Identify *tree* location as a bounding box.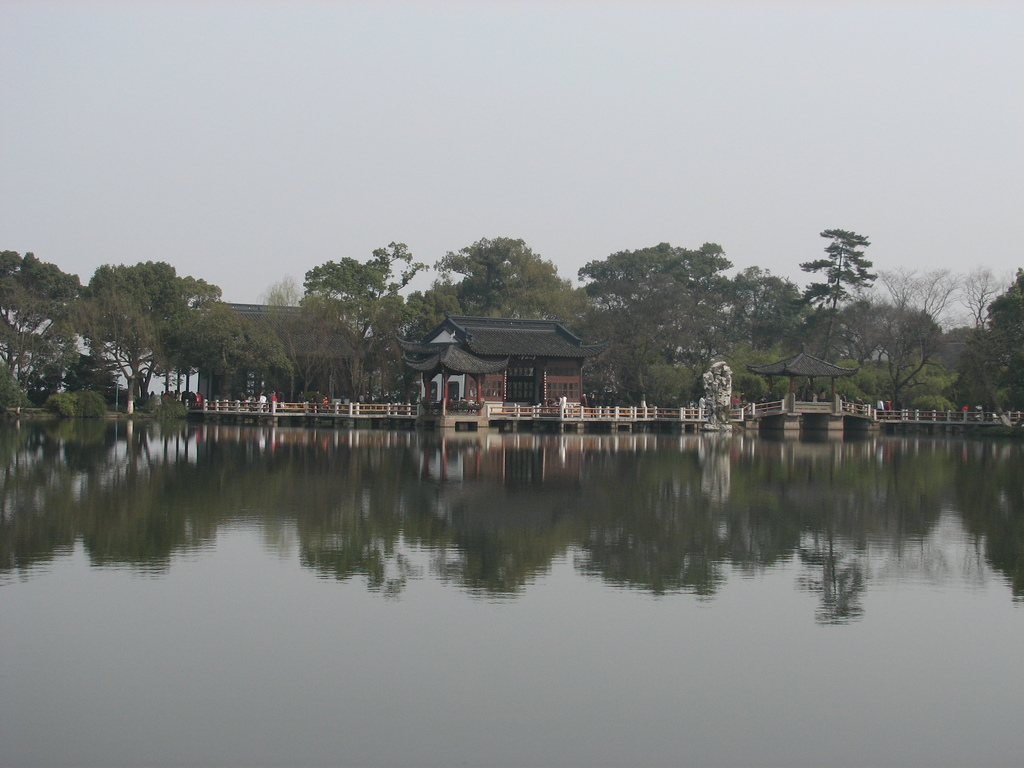
l=586, t=234, r=797, b=410.
